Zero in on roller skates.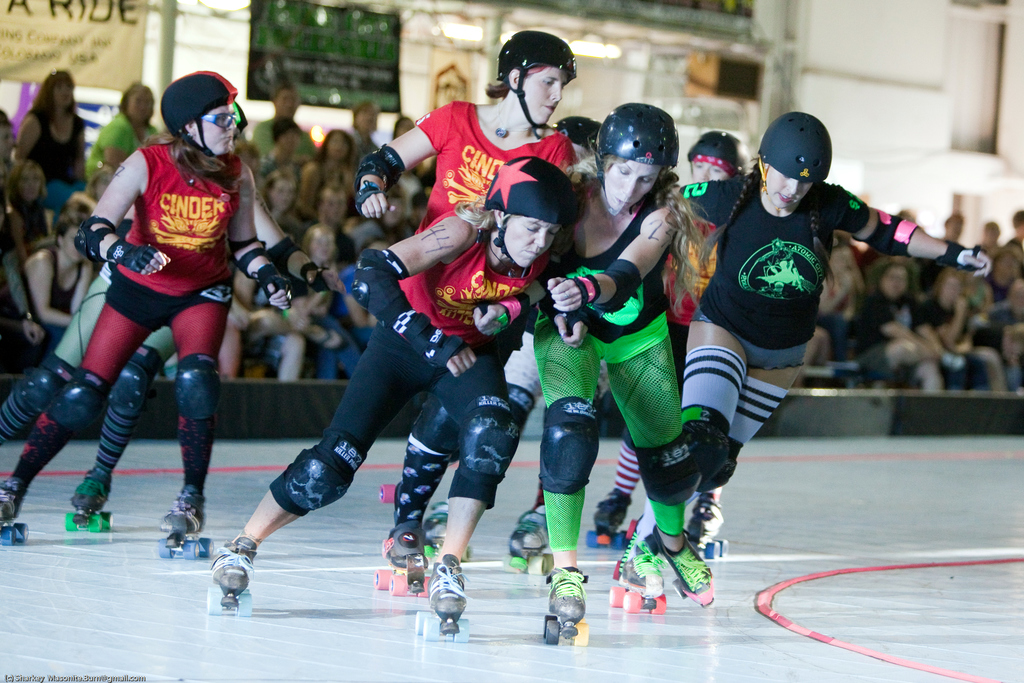
Zeroed in: 542/563/589/647.
